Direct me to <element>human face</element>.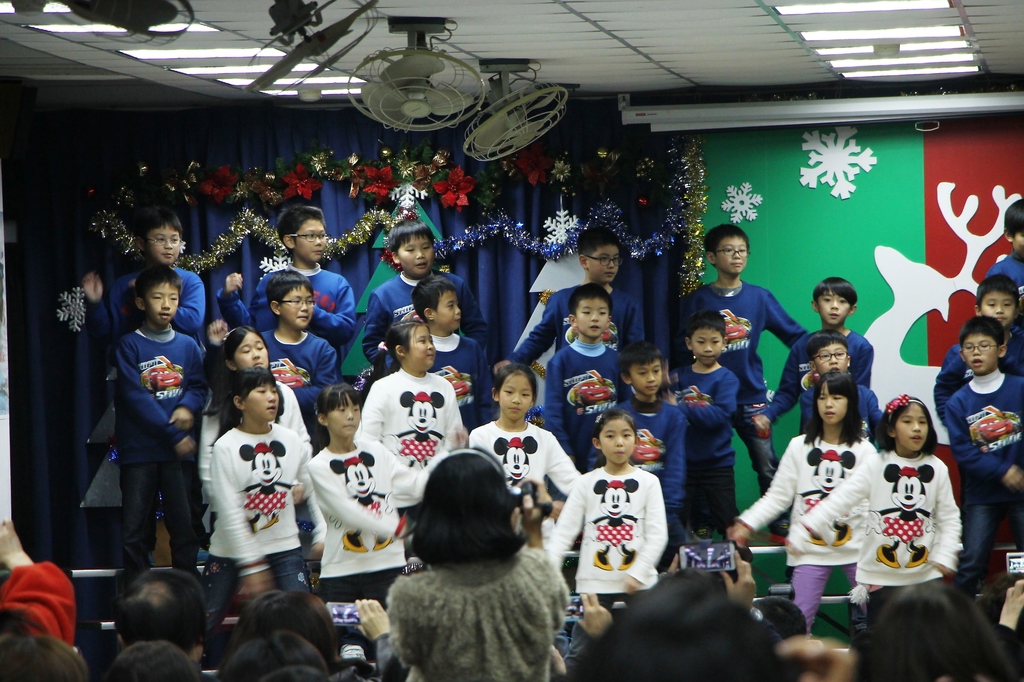
Direction: <region>815, 293, 852, 330</region>.
